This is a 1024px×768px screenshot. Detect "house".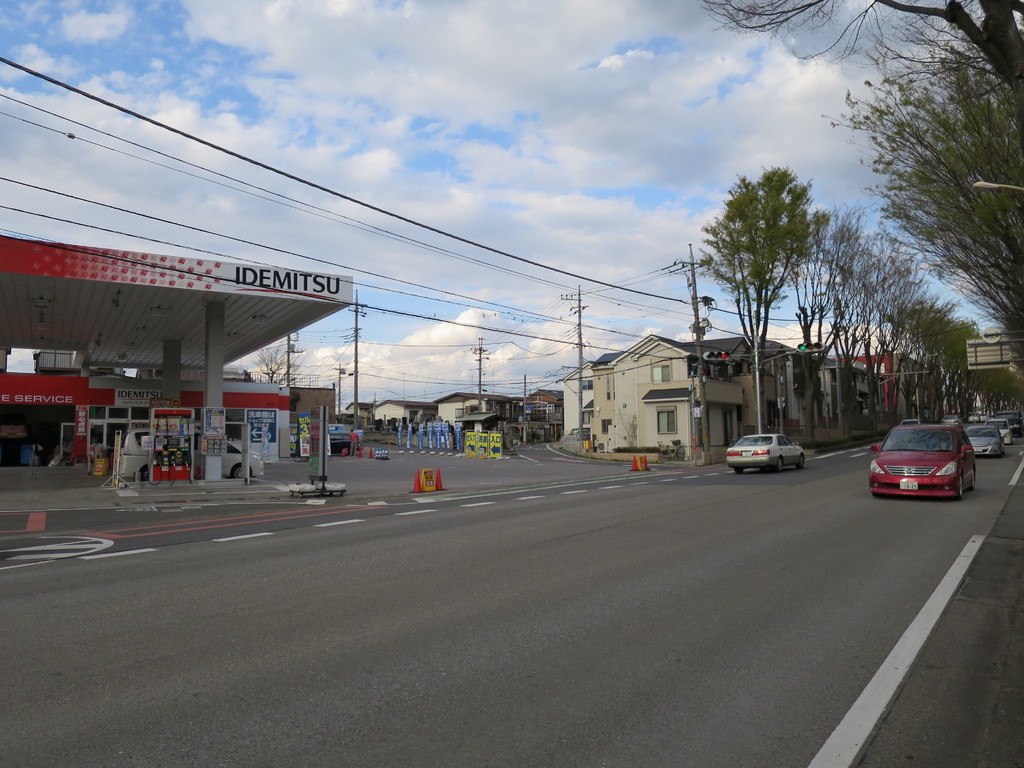
l=574, t=315, r=749, b=460.
